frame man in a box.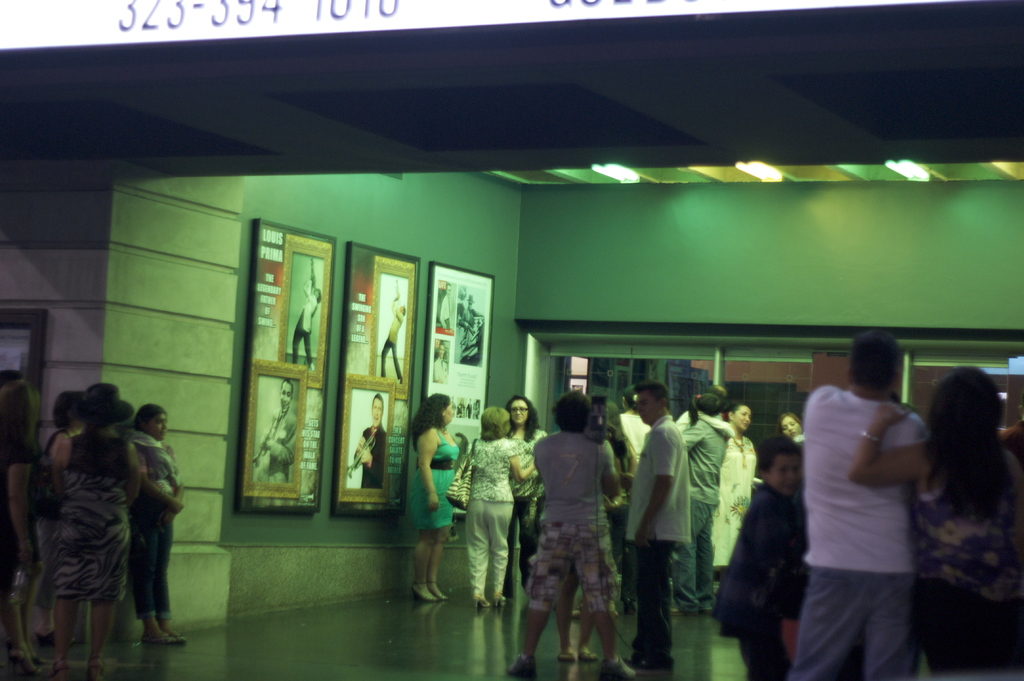
bbox(614, 382, 691, 678).
